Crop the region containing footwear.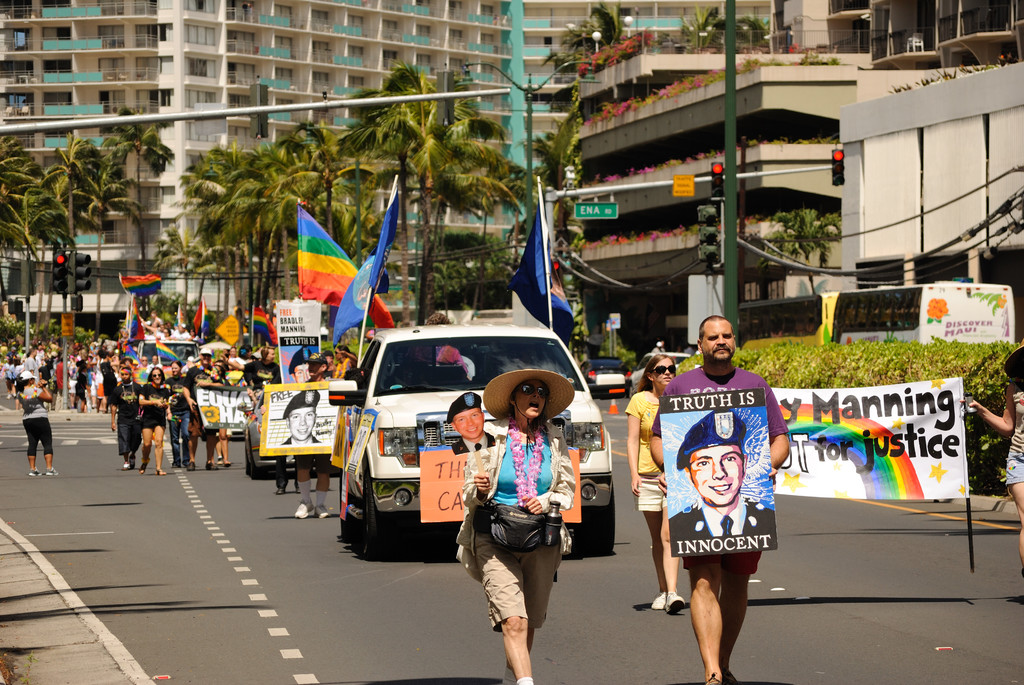
Crop region: x1=723, y1=668, x2=740, y2=684.
